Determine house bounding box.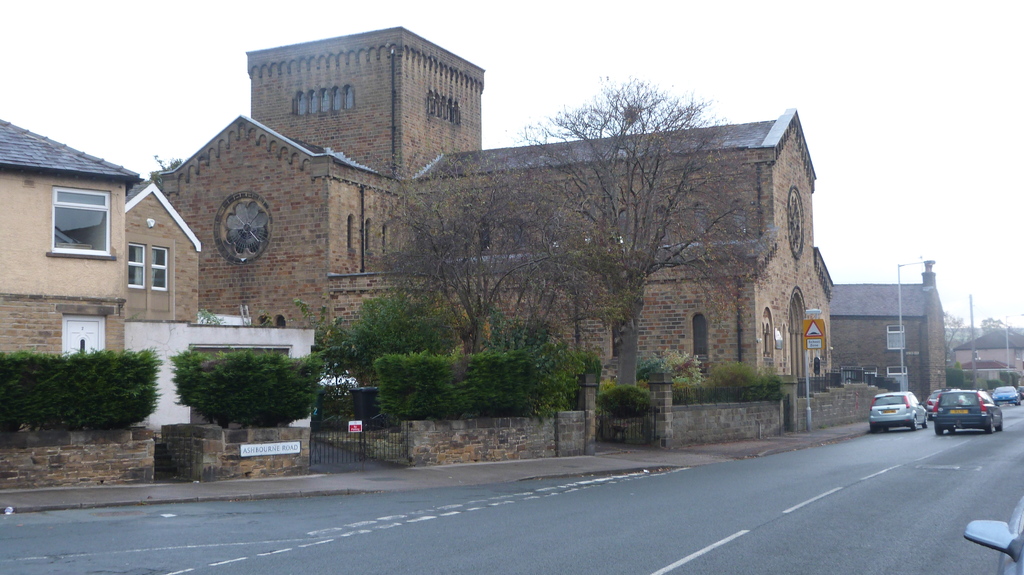
Determined: [955,320,1023,402].
